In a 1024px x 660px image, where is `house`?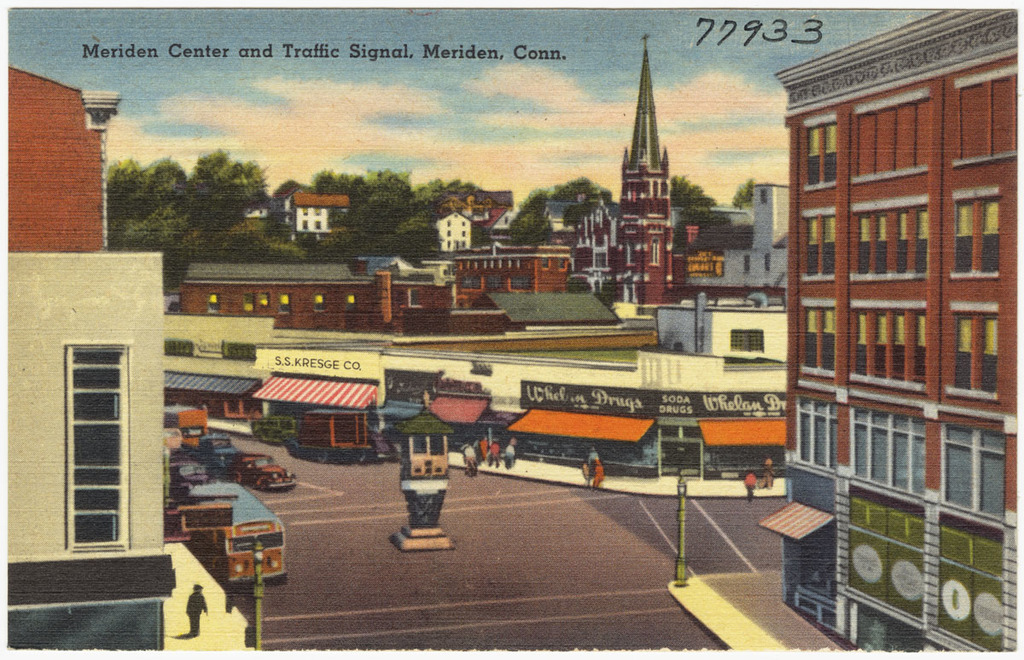
Rect(770, 3, 1016, 648).
